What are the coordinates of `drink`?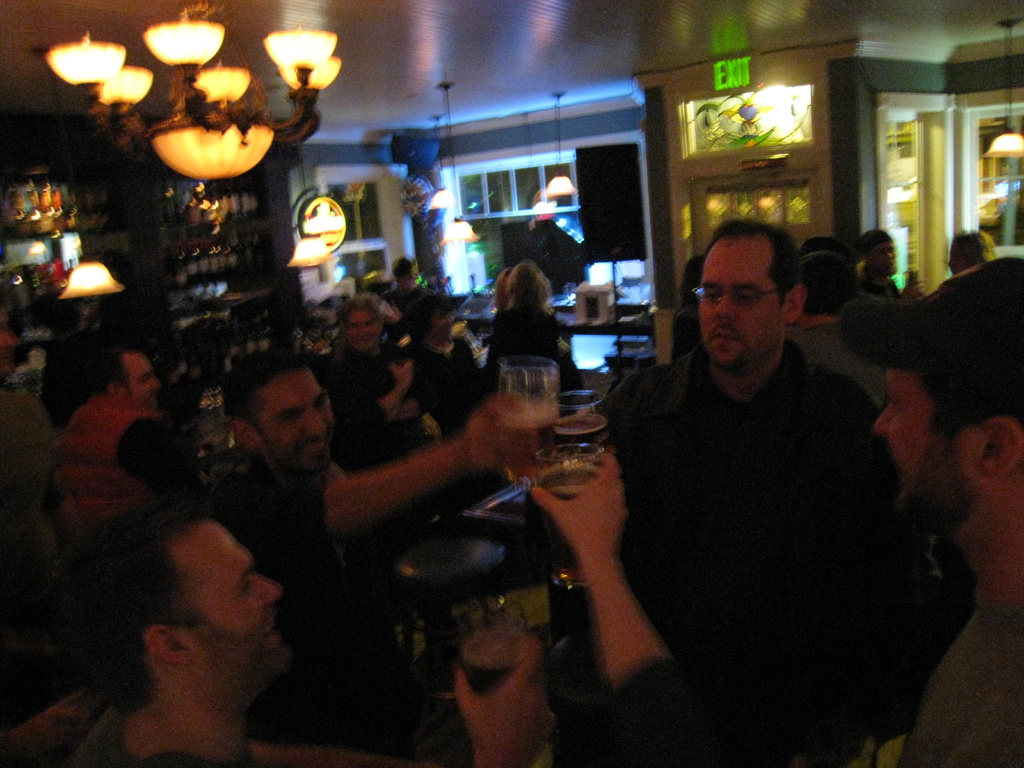
456/596/526/686.
